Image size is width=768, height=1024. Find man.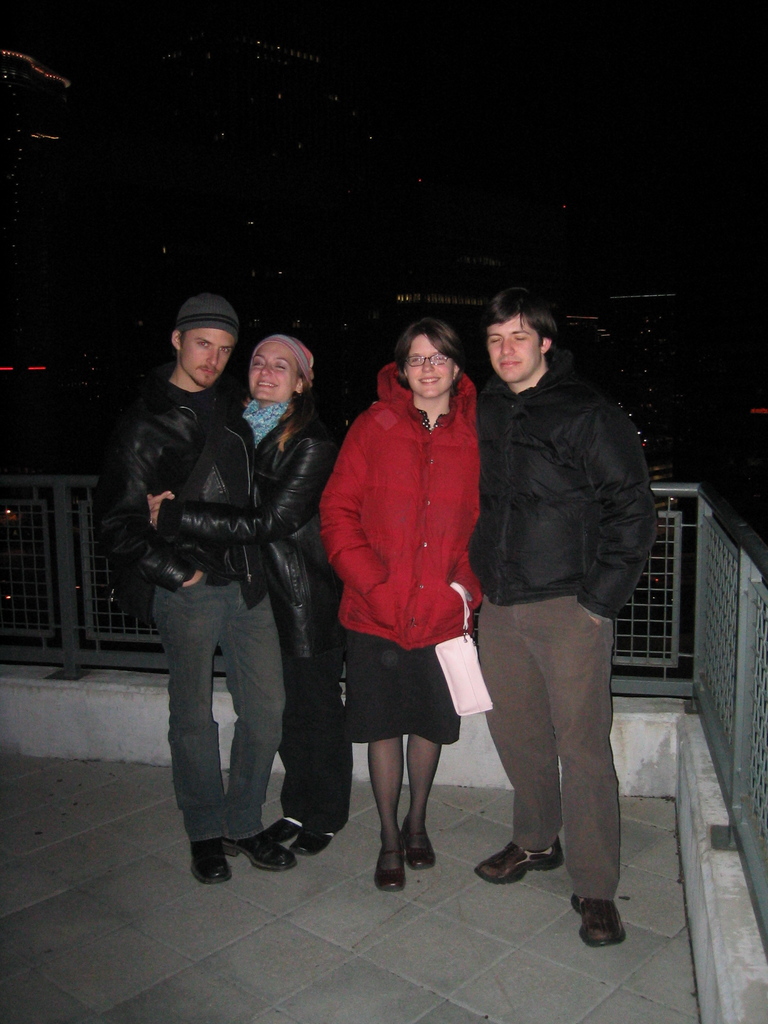
rect(449, 284, 667, 911).
